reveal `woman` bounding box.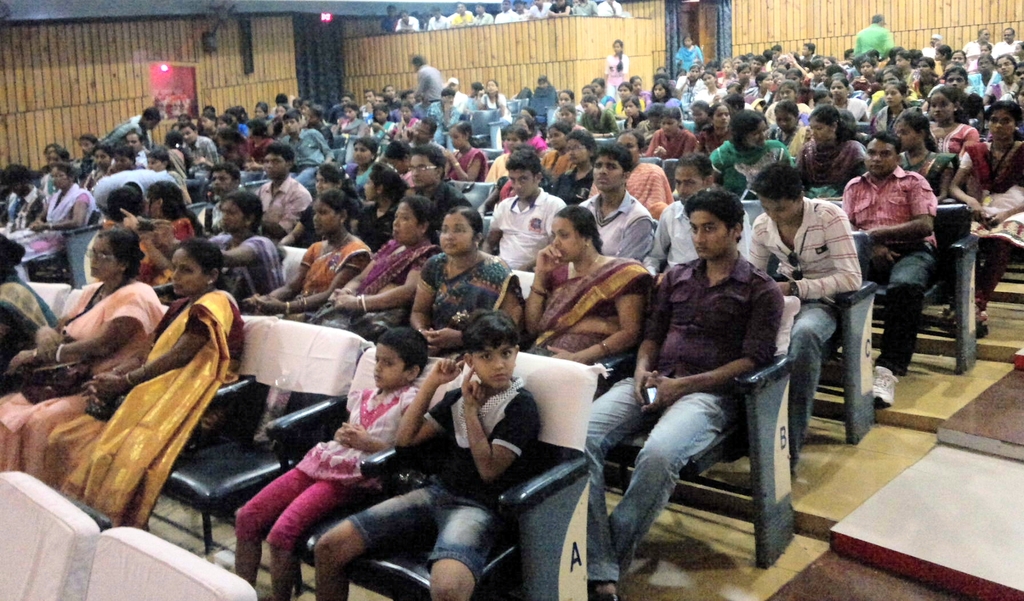
Revealed: [115, 176, 208, 284].
